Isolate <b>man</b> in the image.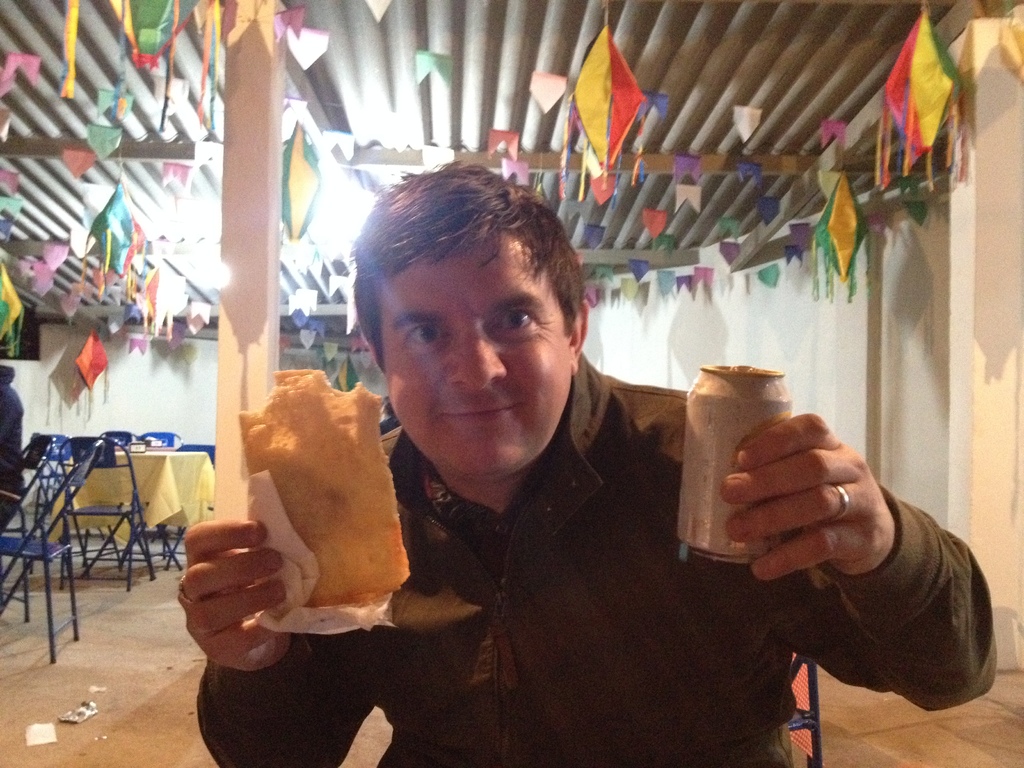
Isolated region: x1=196, y1=156, x2=877, y2=740.
